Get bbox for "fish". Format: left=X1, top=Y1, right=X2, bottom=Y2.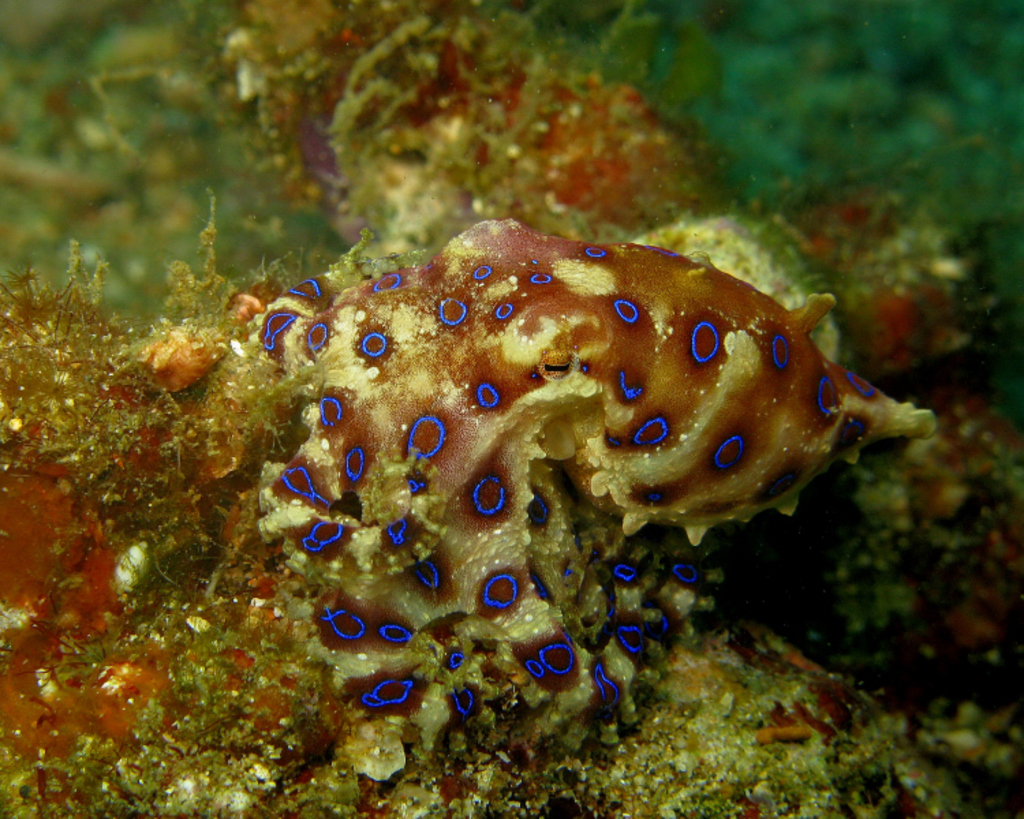
left=273, top=310, right=836, bottom=751.
